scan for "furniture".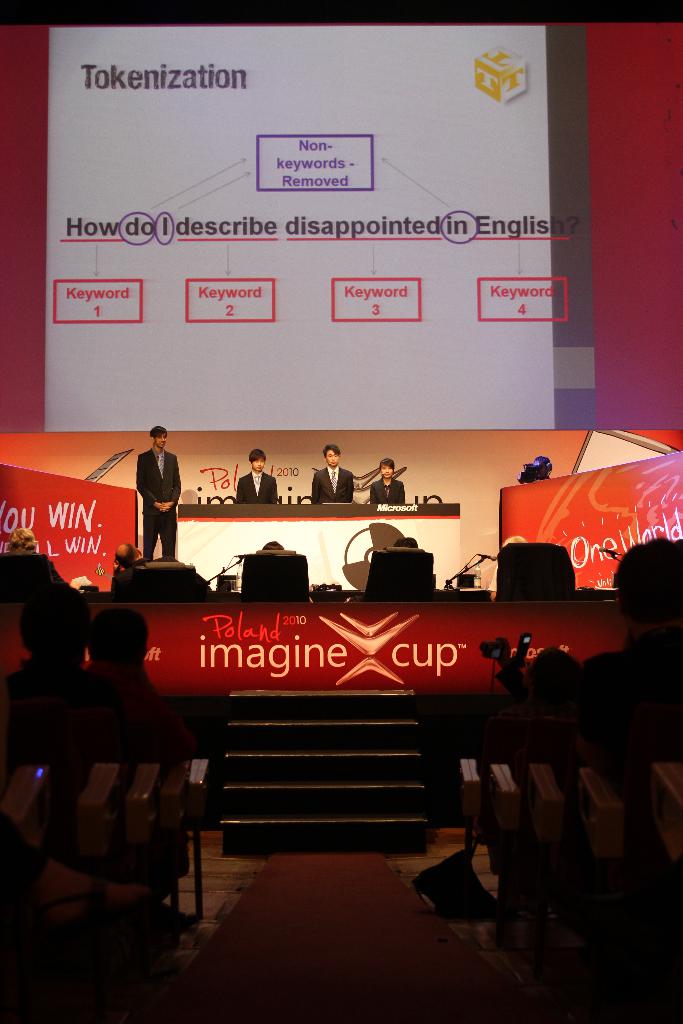
Scan result: {"left": 495, "top": 547, "right": 579, "bottom": 600}.
